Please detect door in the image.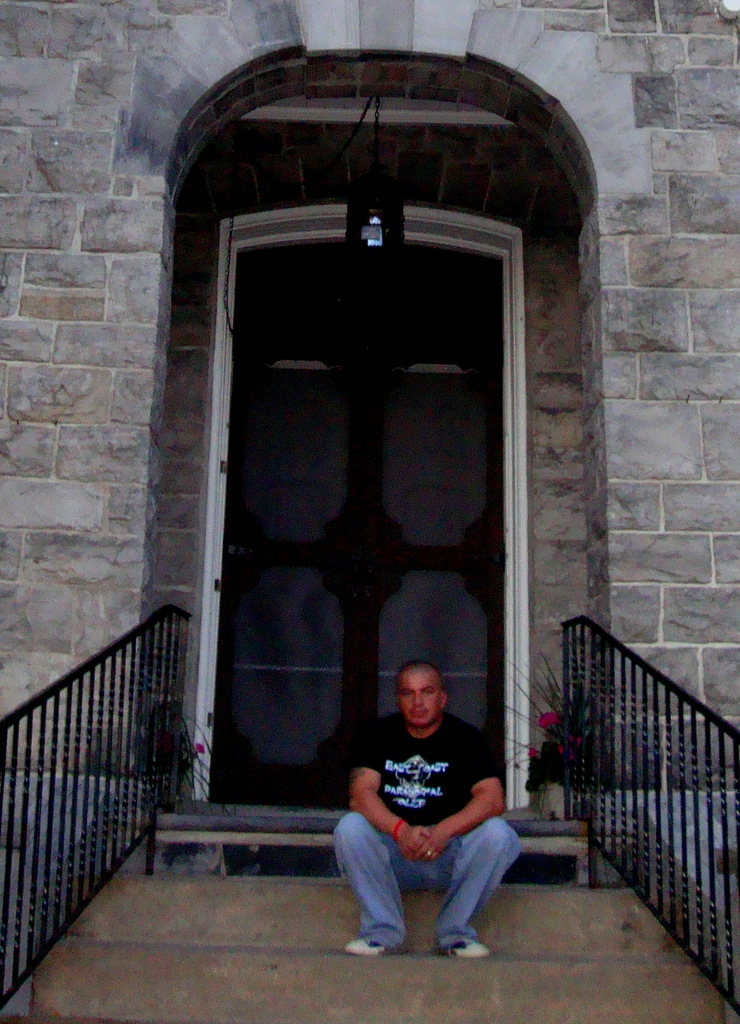
{"x1": 188, "y1": 147, "x2": 508, "y2": 825}.
